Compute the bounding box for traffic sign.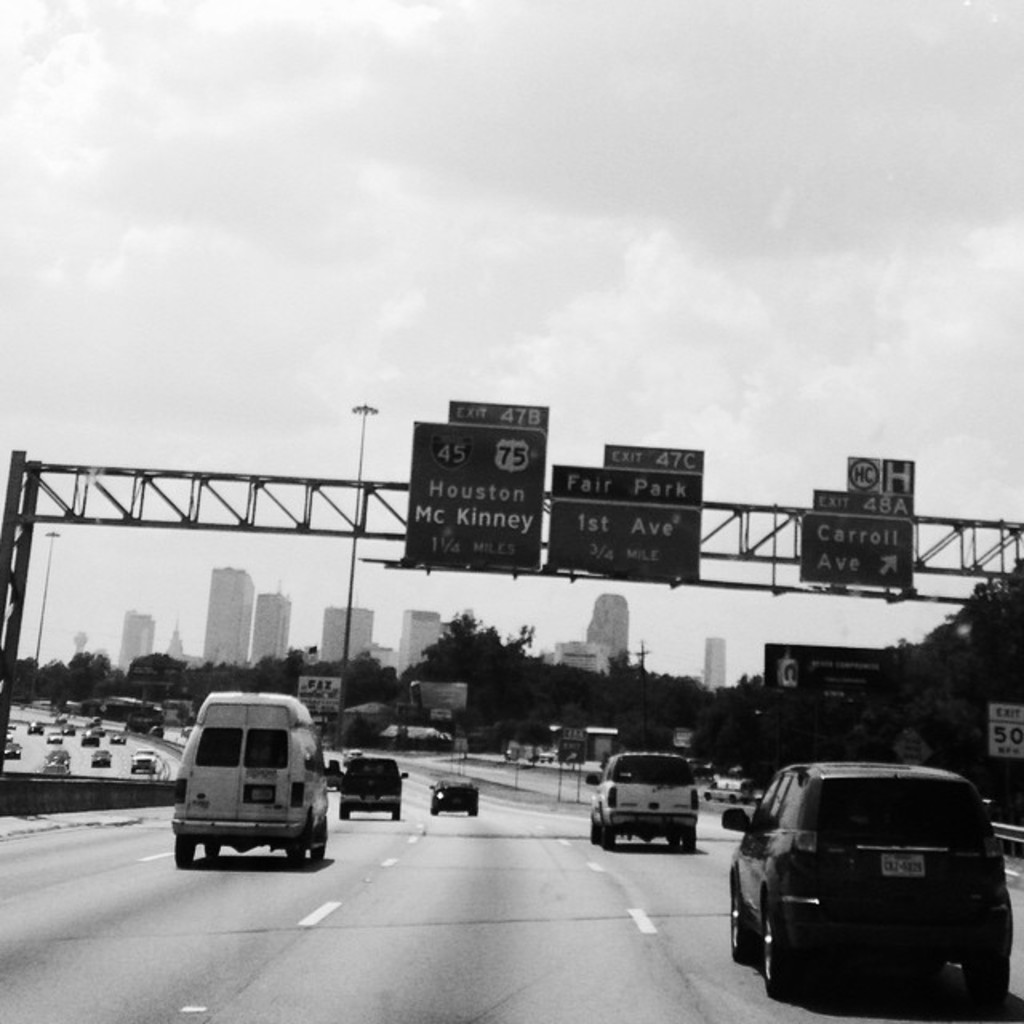
(989,701,1022,762).
